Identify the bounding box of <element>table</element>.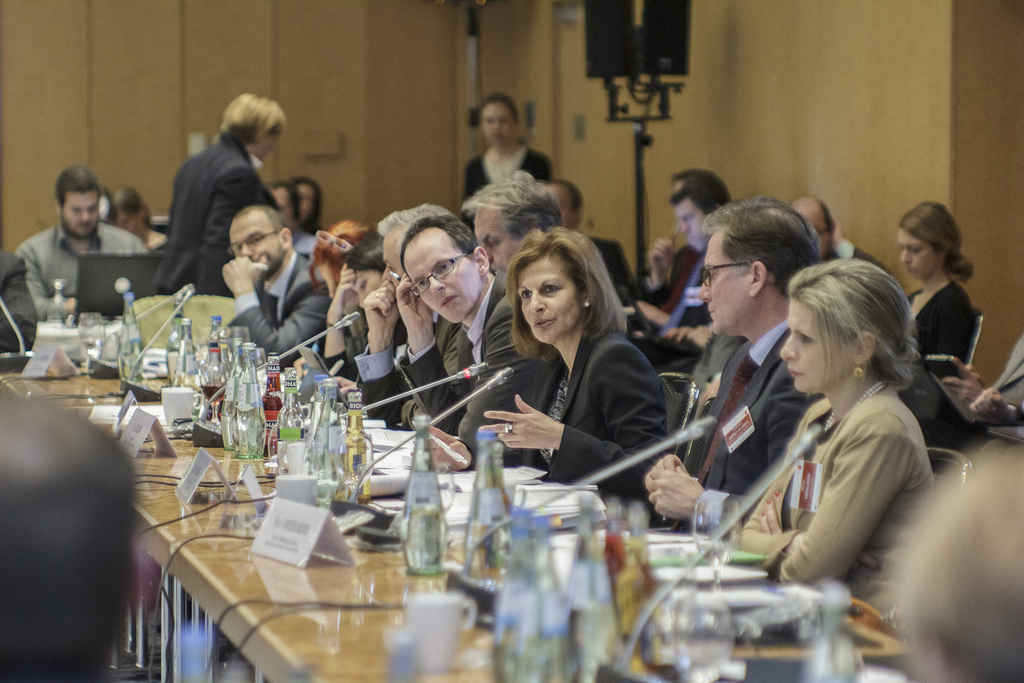
<bbox>72, 477, 683, 673</bbox>.
